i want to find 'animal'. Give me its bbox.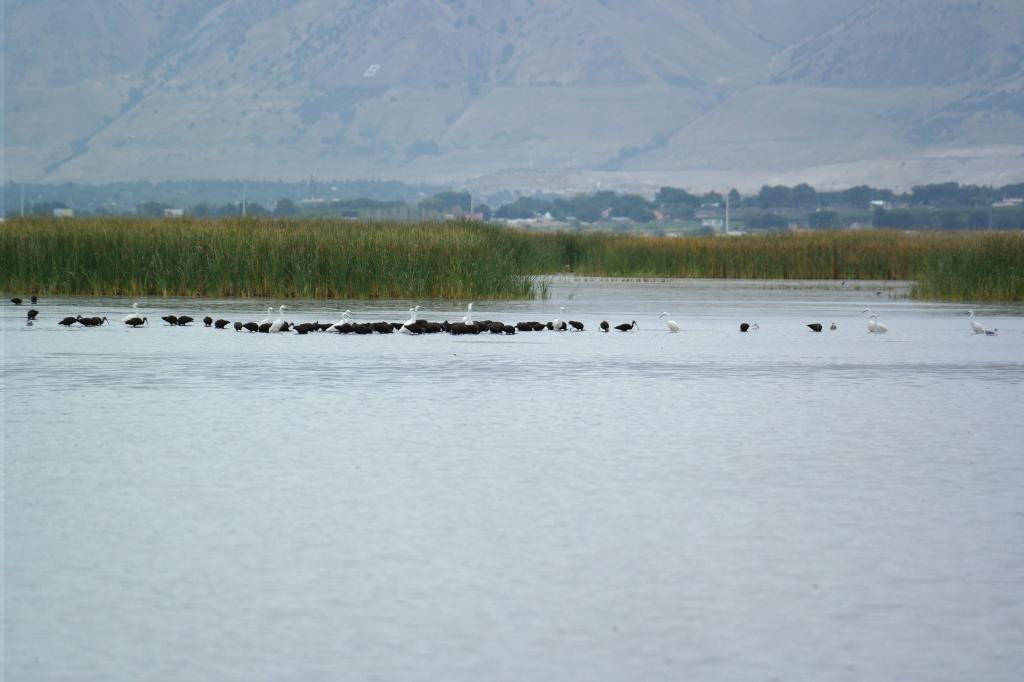
x1=33 y1=299 x2=37 y2=306.
